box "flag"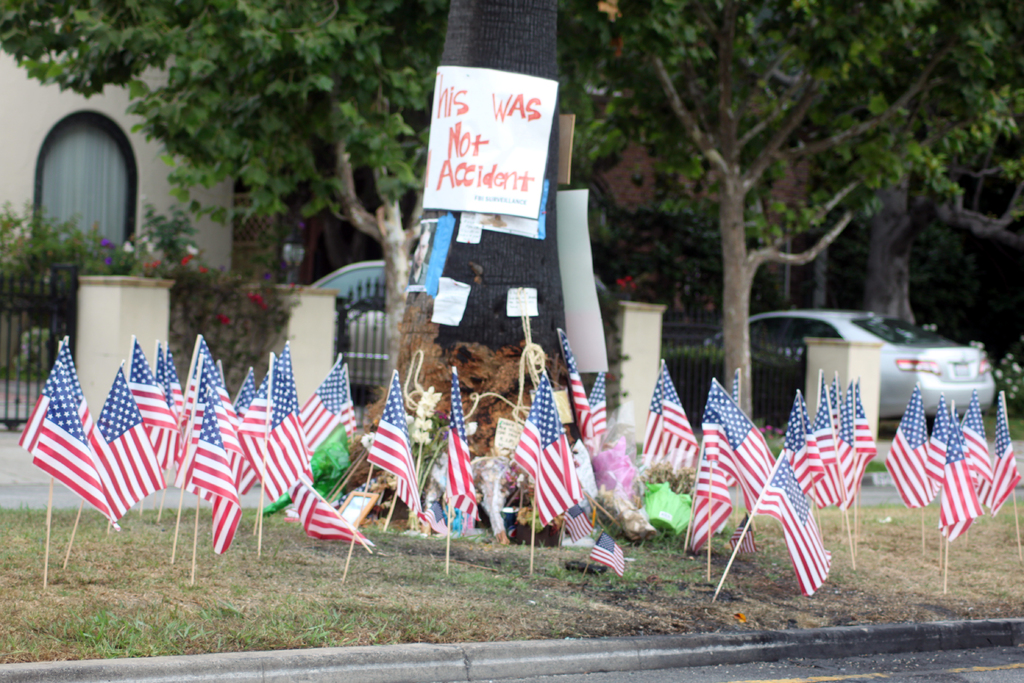
l=512, t=365, r=579, b=523
